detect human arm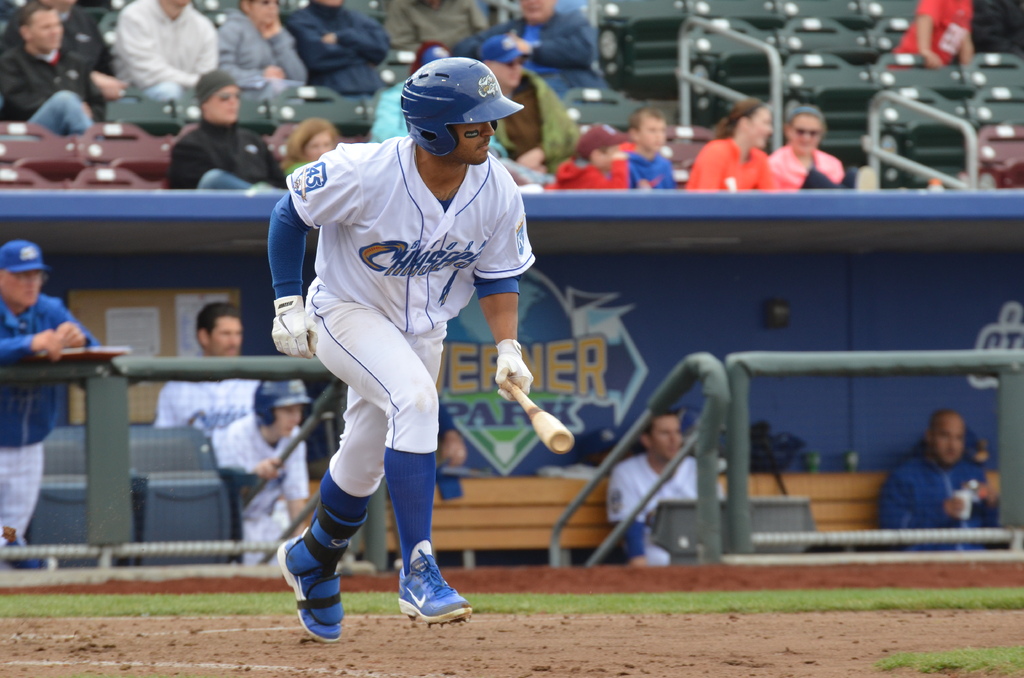
{"x1": 56, "y1": 295, "x2": 105, "y2": 345}
